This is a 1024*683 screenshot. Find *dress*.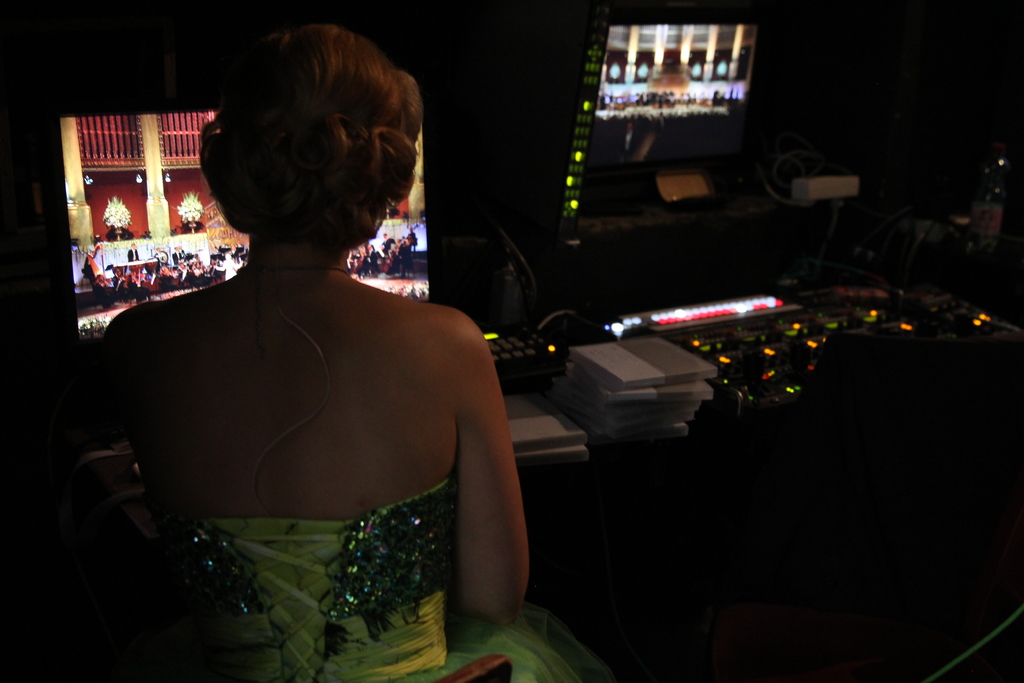
Bounding box: left=136, top=470, right=611, bottom=682.
